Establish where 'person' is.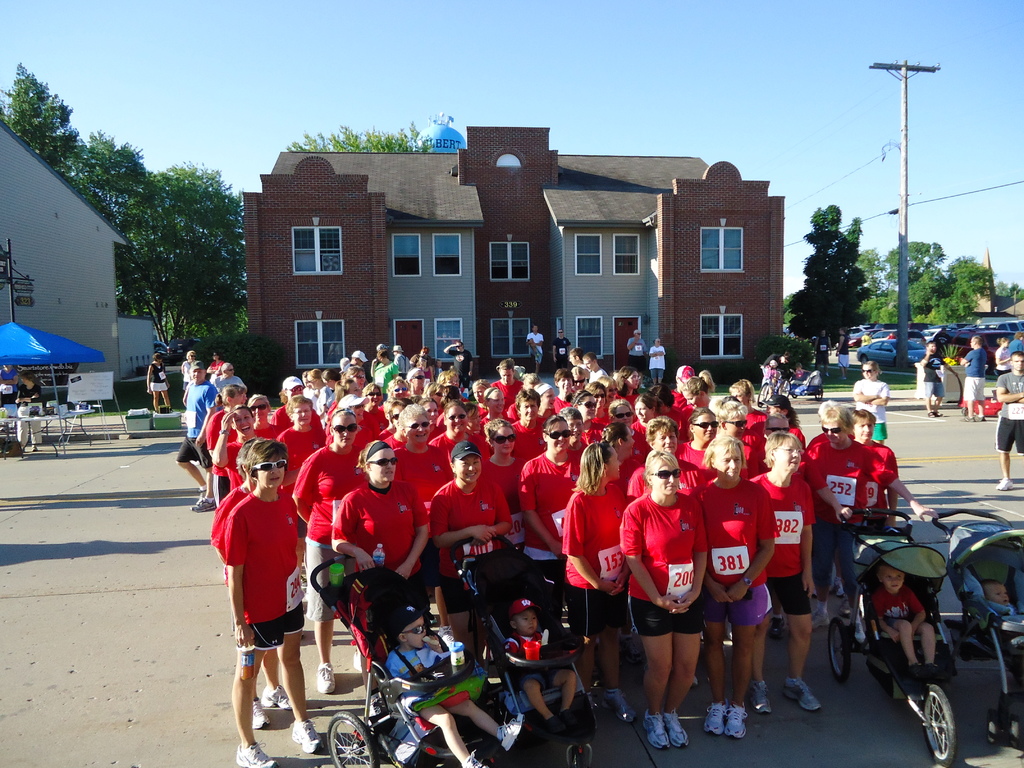
Established at box=[202, 403, 271, 490].
